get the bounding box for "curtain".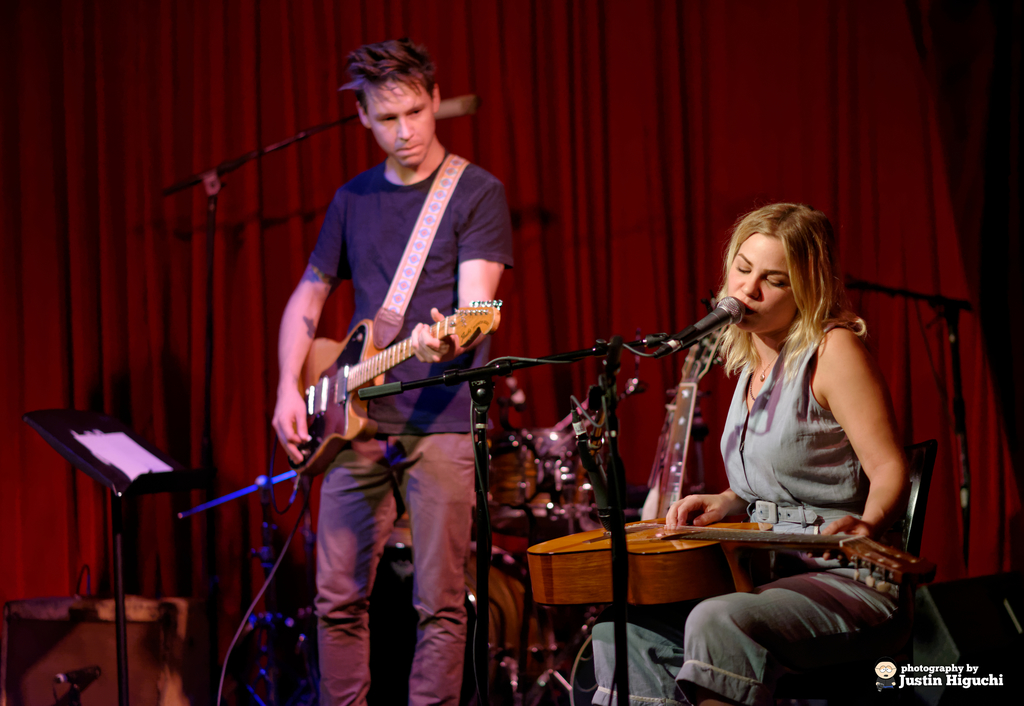
bbox=[0, 0, 1023, 612].
